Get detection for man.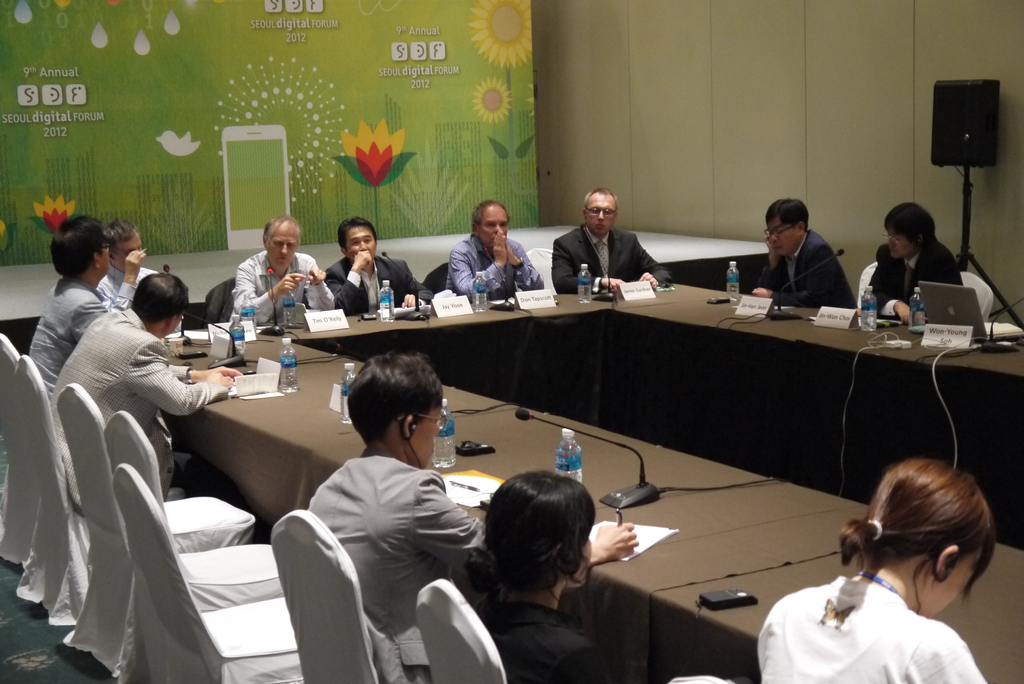
Detection: bbox(29, 214, 124, 399).
